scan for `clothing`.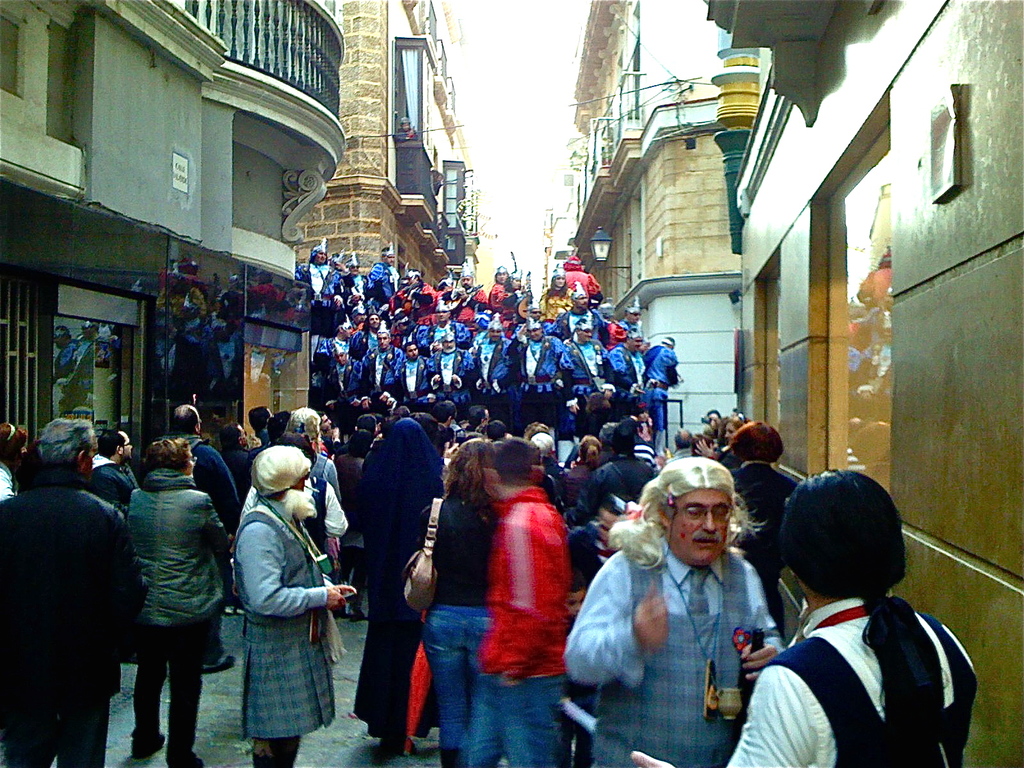
Scan result: locate(504, 332, 572, 427).
